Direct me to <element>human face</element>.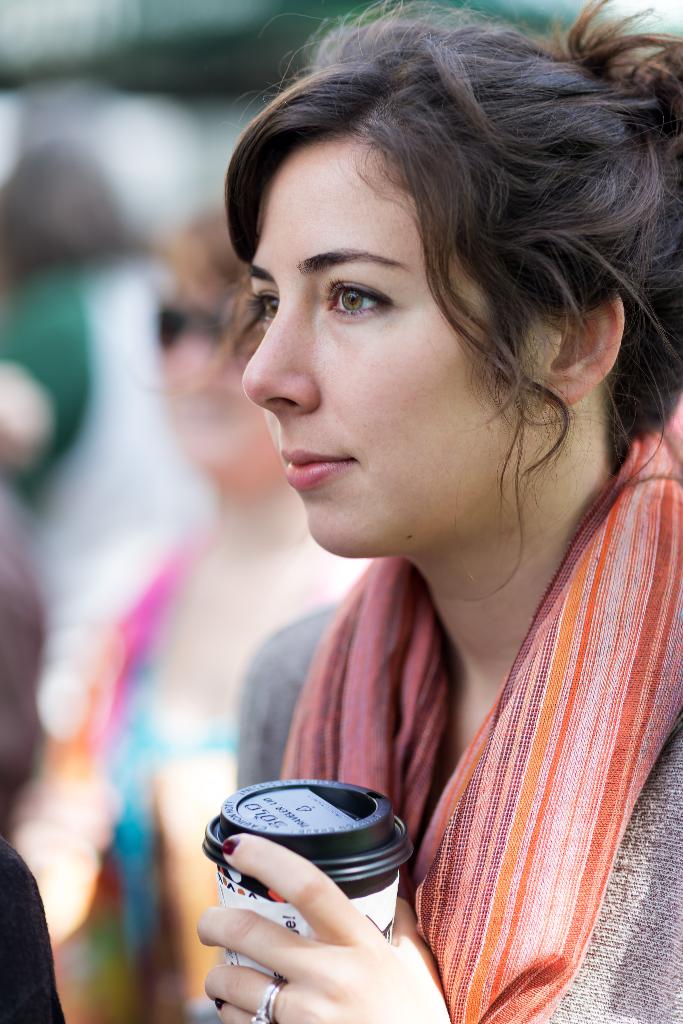
Direction: {"x1": 239, "y1": 131, "x2": 549, "y2": 547}.
